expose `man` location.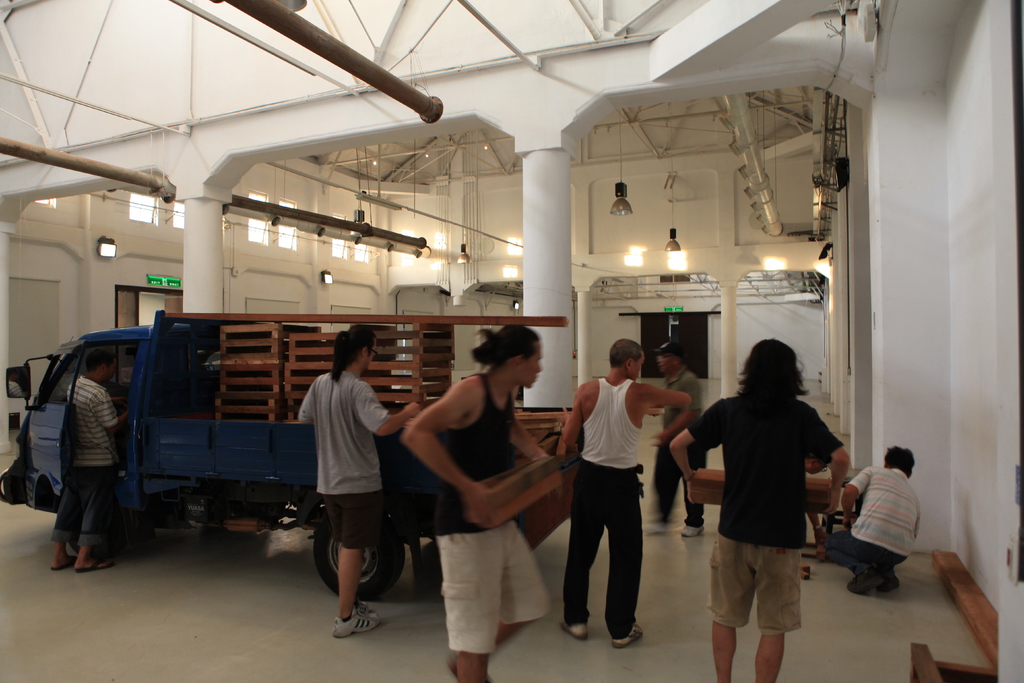
Exposed at bbox=[296, 328, 430, 638].
